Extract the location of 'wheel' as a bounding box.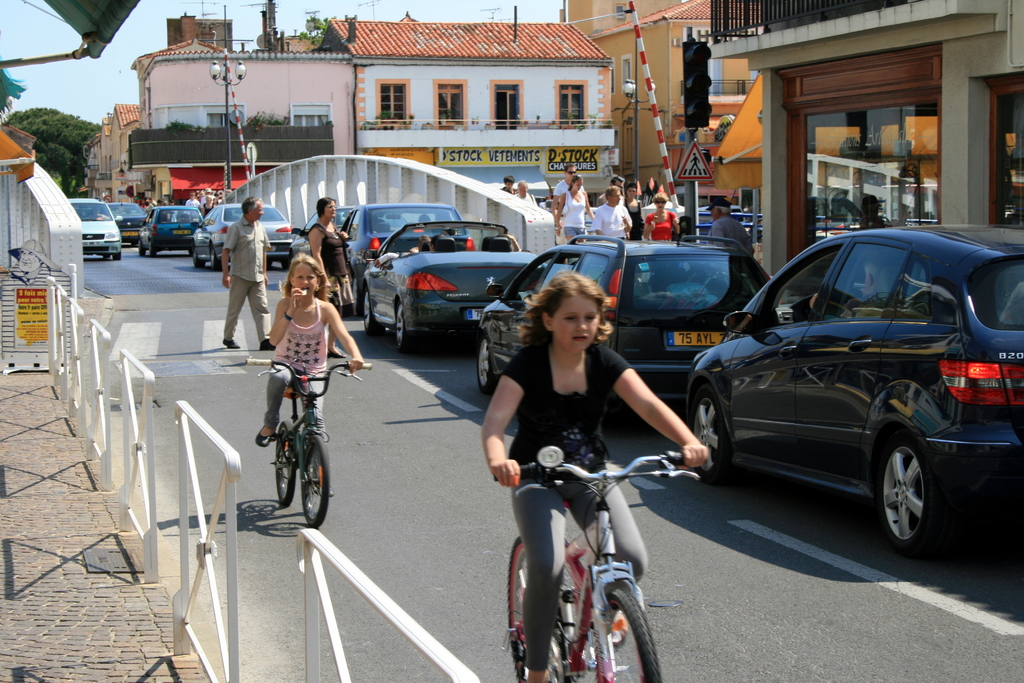
874/431/939/562.
